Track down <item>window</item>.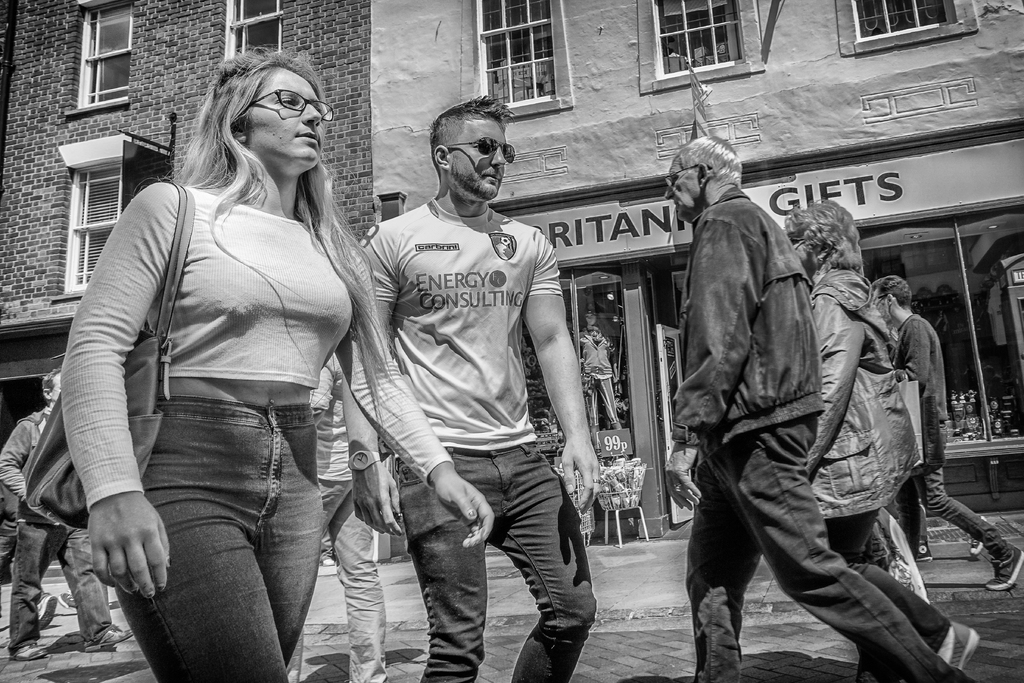
Tracked to 473:0:582:125.
